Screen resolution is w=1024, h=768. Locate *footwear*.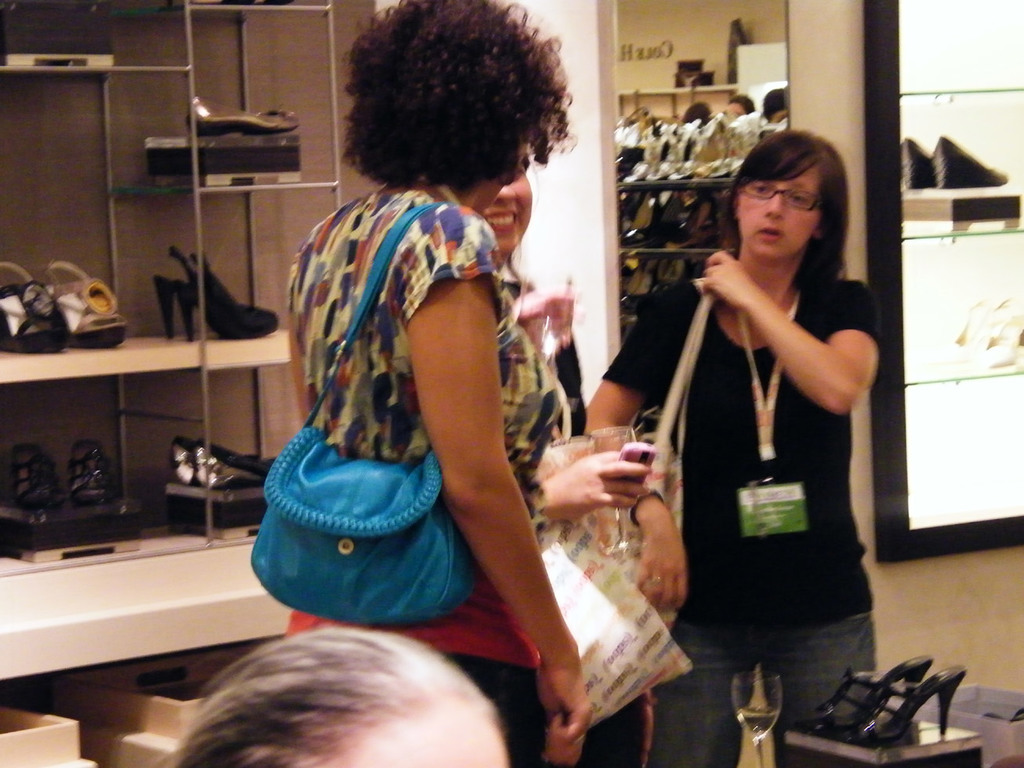
x1=8 y1=437 x2=64 y2=506.
